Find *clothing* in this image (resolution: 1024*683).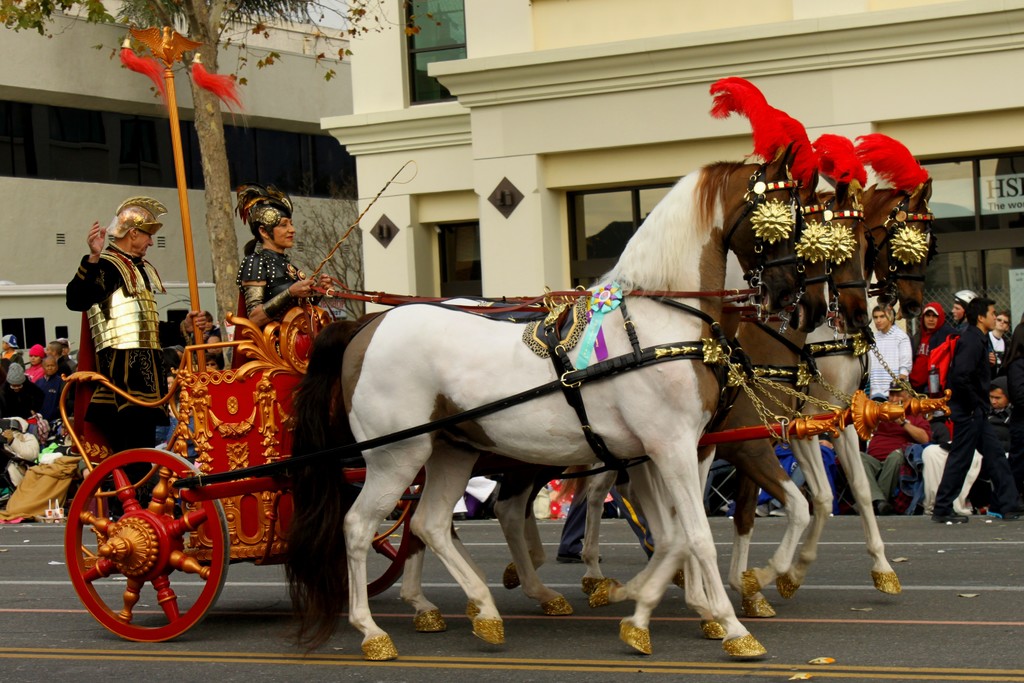
<box>867,319,913,402</box>.
